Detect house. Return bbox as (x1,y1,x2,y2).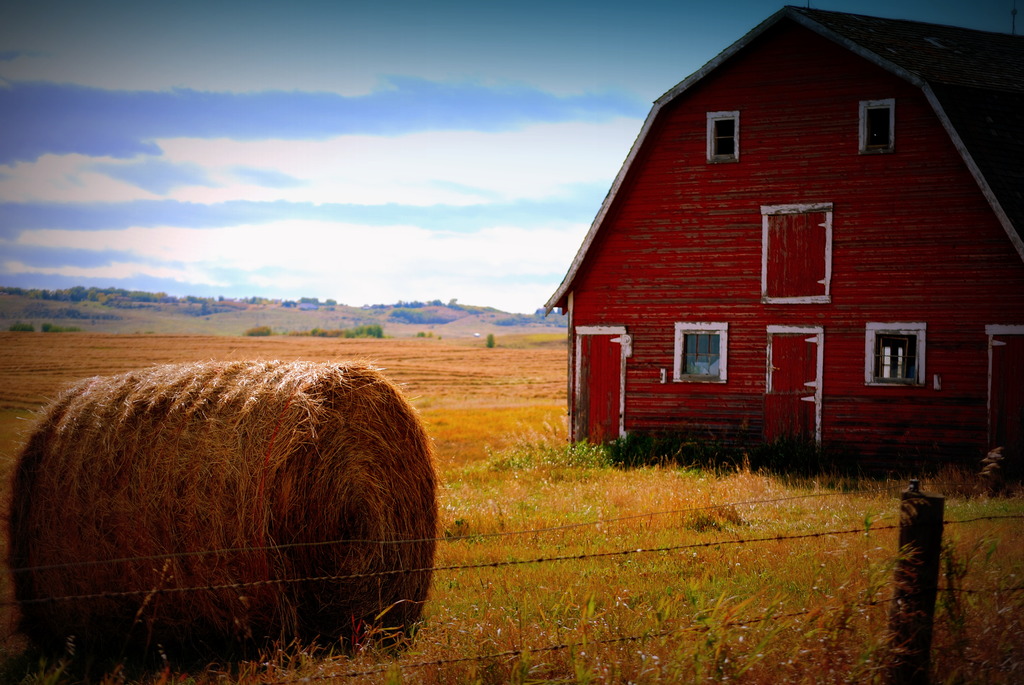
(544,24,1023,500).
